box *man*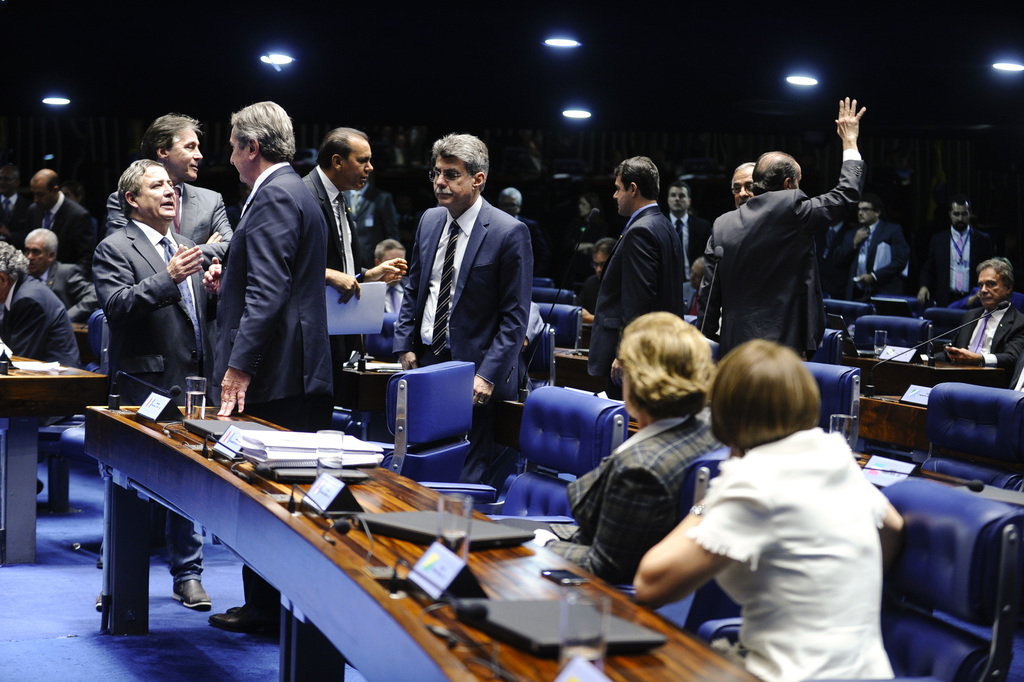
rect(581, 237, 622, 329)
